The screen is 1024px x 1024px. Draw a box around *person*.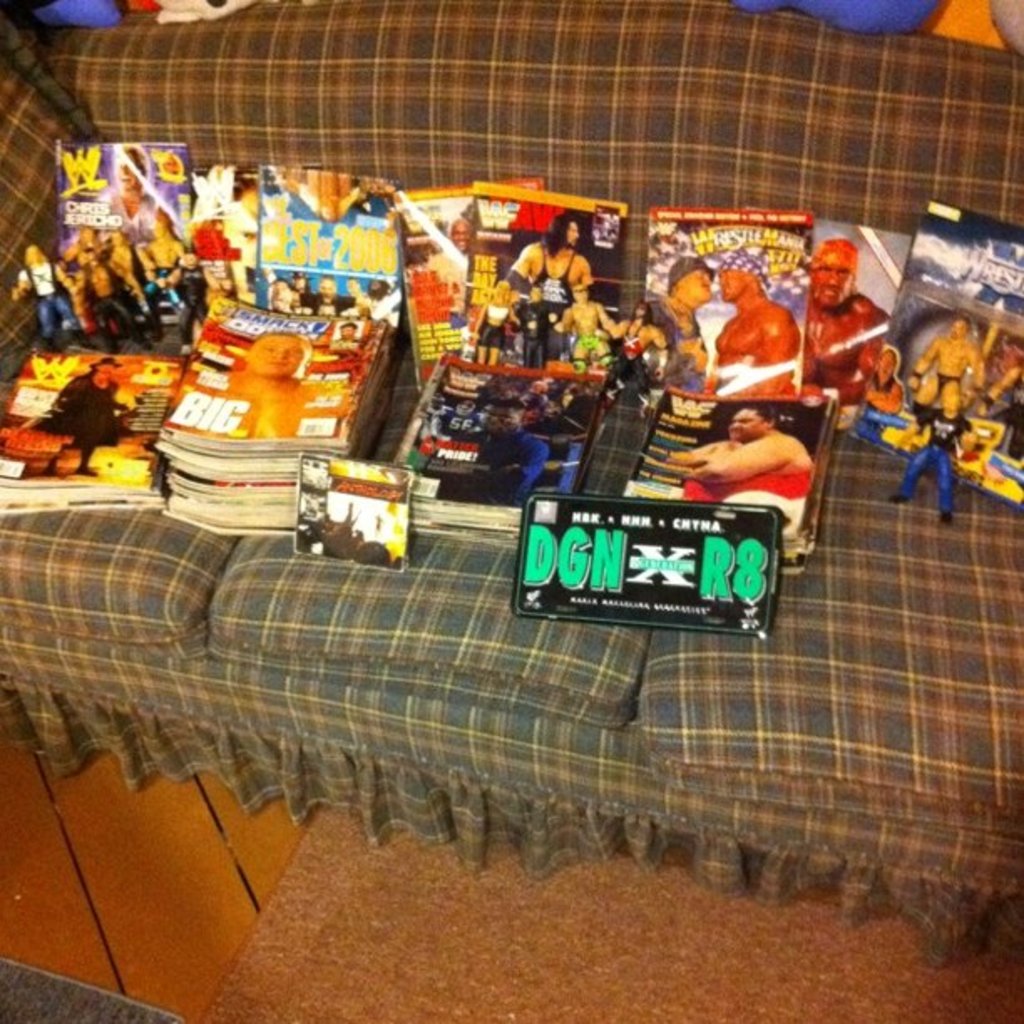
rect(28, 351, 129, 475).
